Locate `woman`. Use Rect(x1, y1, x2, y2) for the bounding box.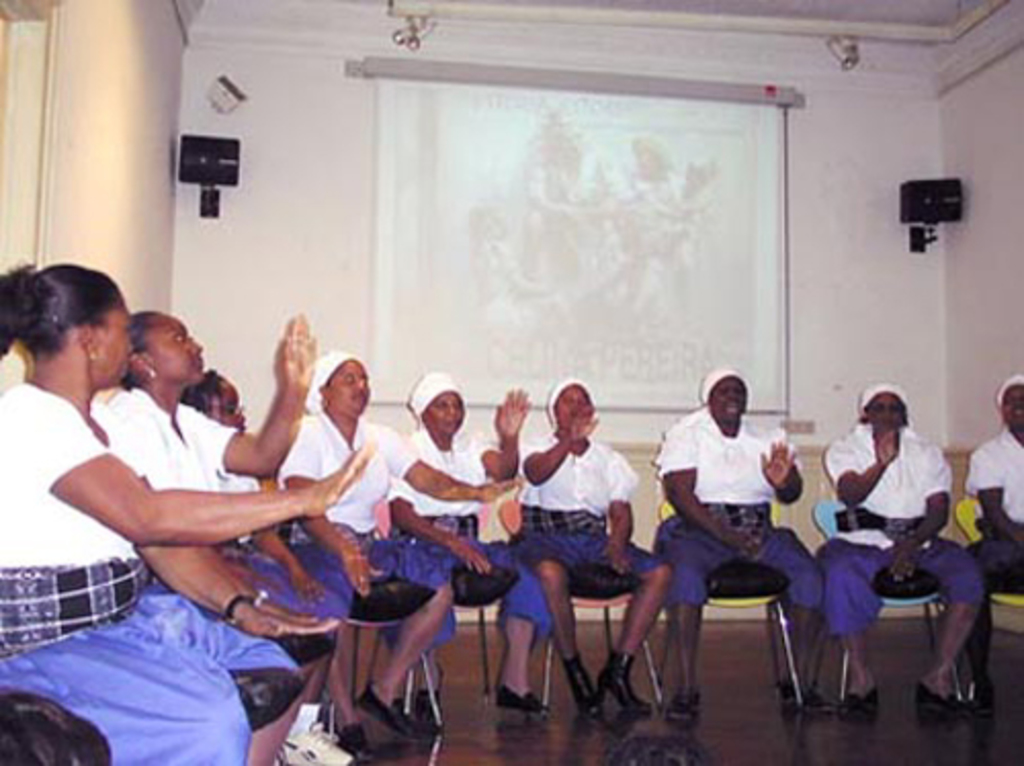
Rect(182, 363, 371, 758).
